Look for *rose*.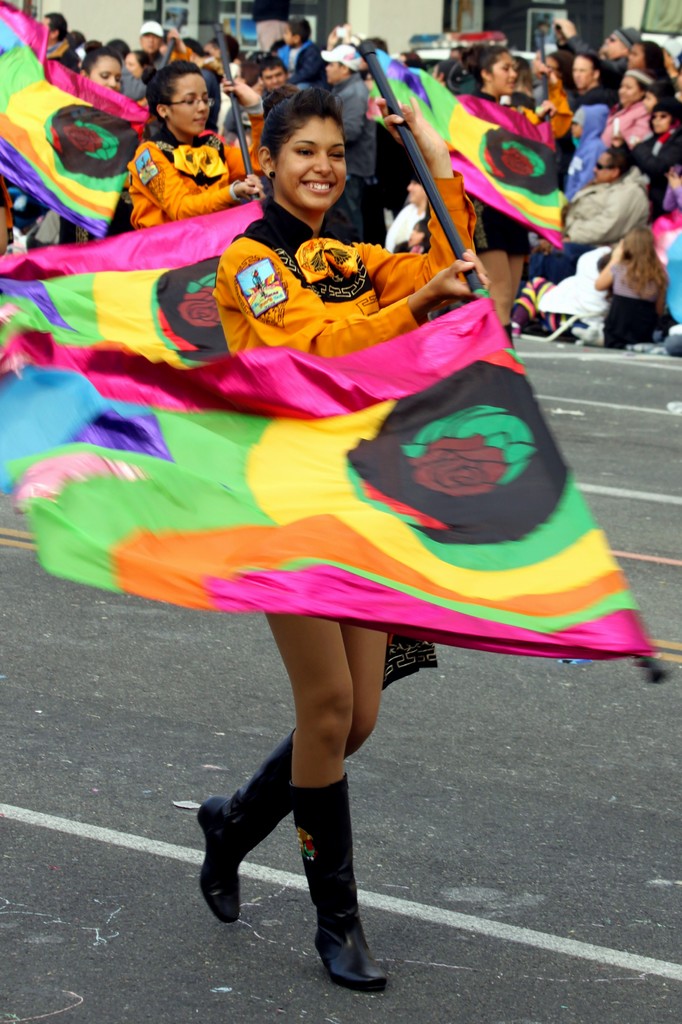
Found: region(409, 433, 508, 497).
